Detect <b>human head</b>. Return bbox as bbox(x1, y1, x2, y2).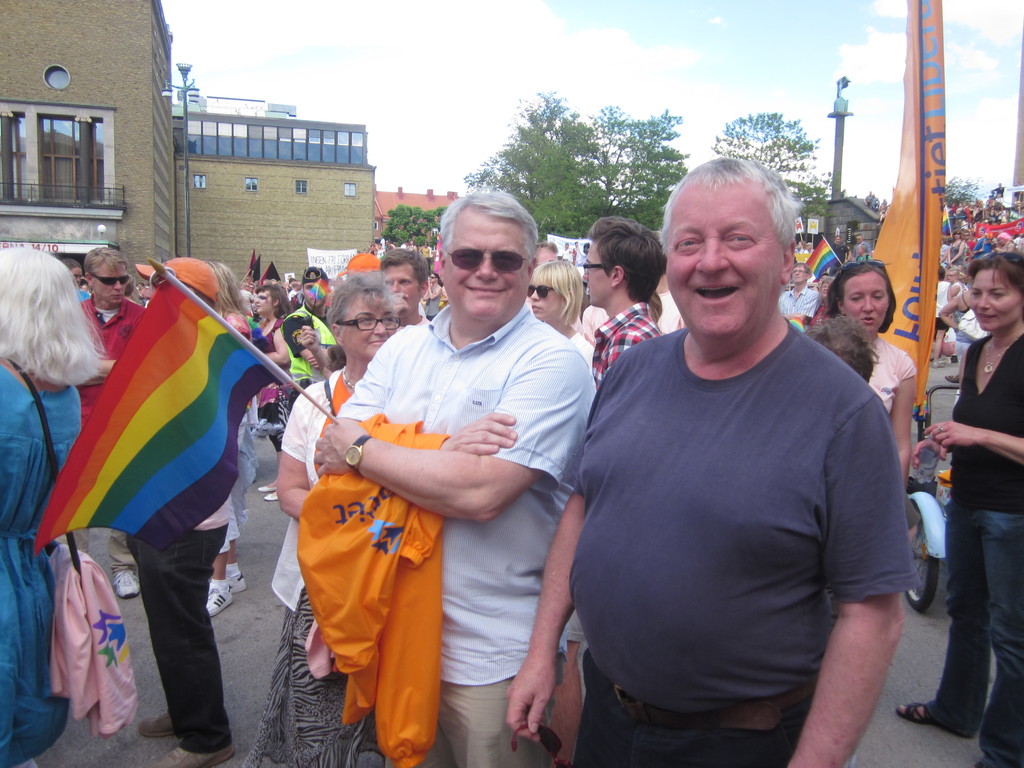
bbox(787, 262, 811, 284).
